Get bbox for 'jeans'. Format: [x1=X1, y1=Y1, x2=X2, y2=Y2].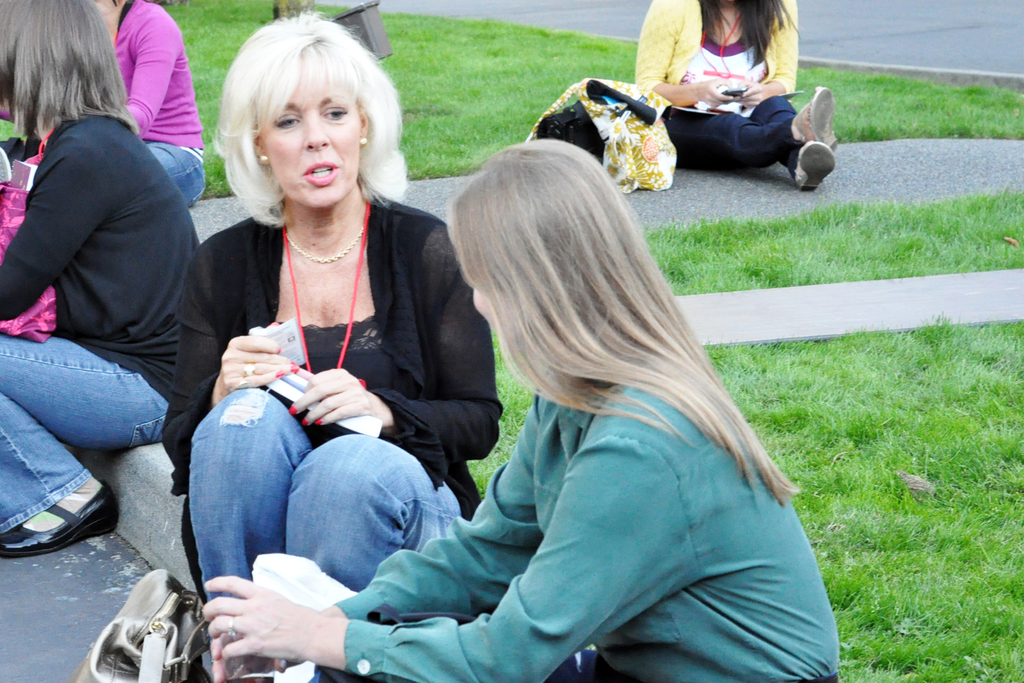
[x1=191, y1=389, x2=455, y2=597].
